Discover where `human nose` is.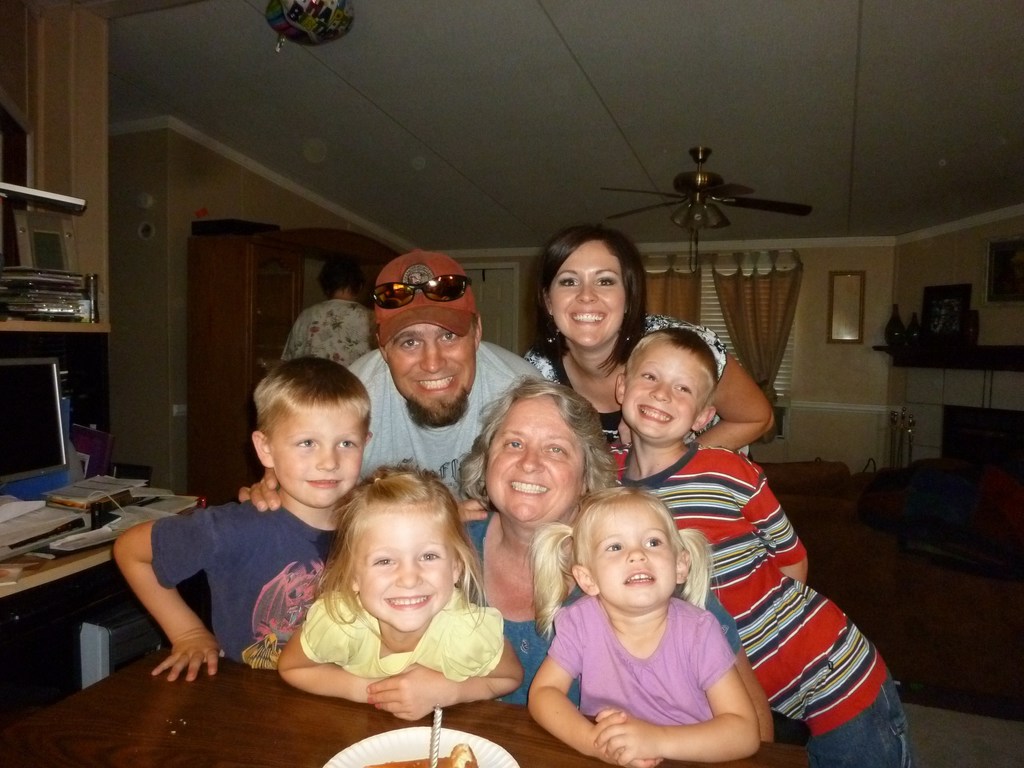
Discovered at [x1=397, y1=557, x2=424, y2=589].
